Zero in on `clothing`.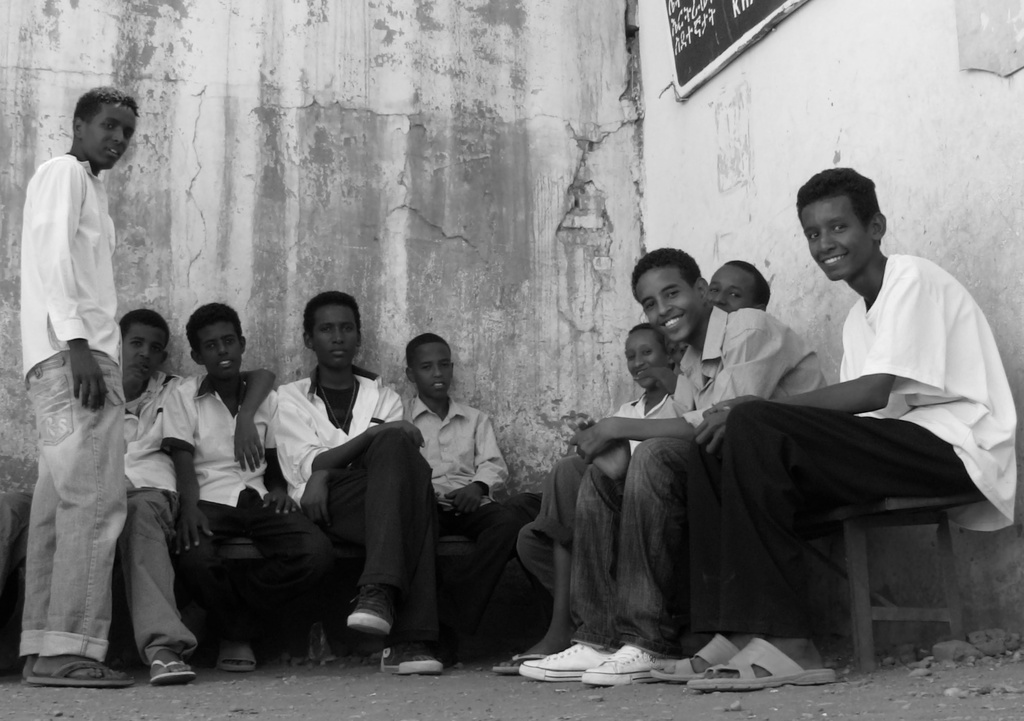
Zeroed in: 522:390:682:640.
